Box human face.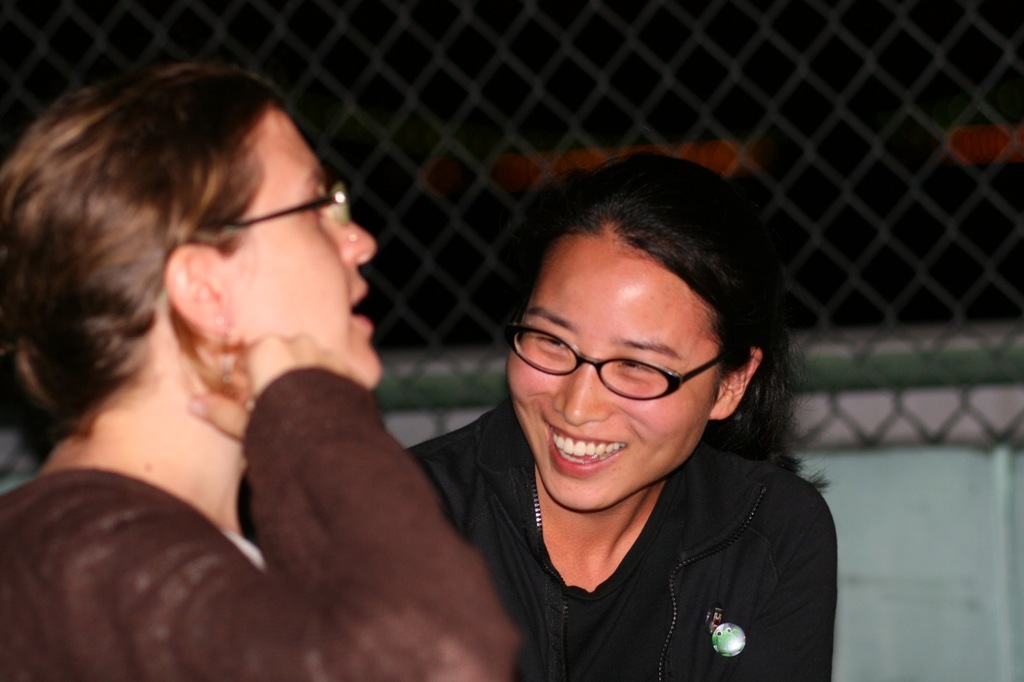
<bbox>195, 105, 377, 391</bbox>.
